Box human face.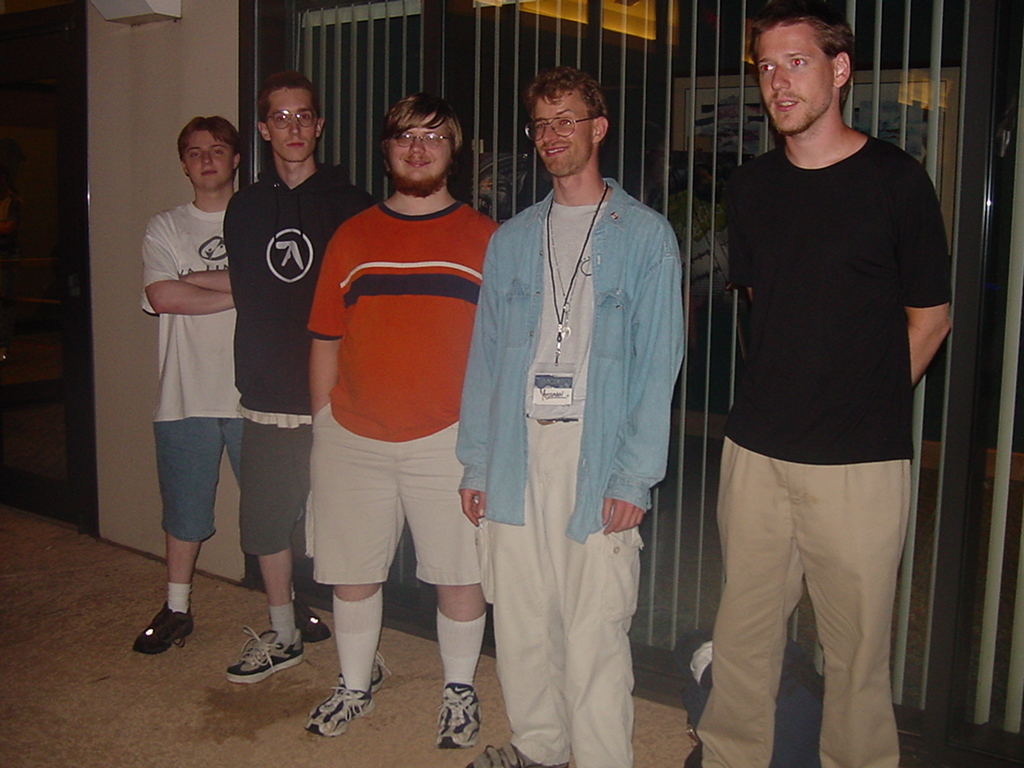
x1=386, y1=106, x2=455, y2=179.
